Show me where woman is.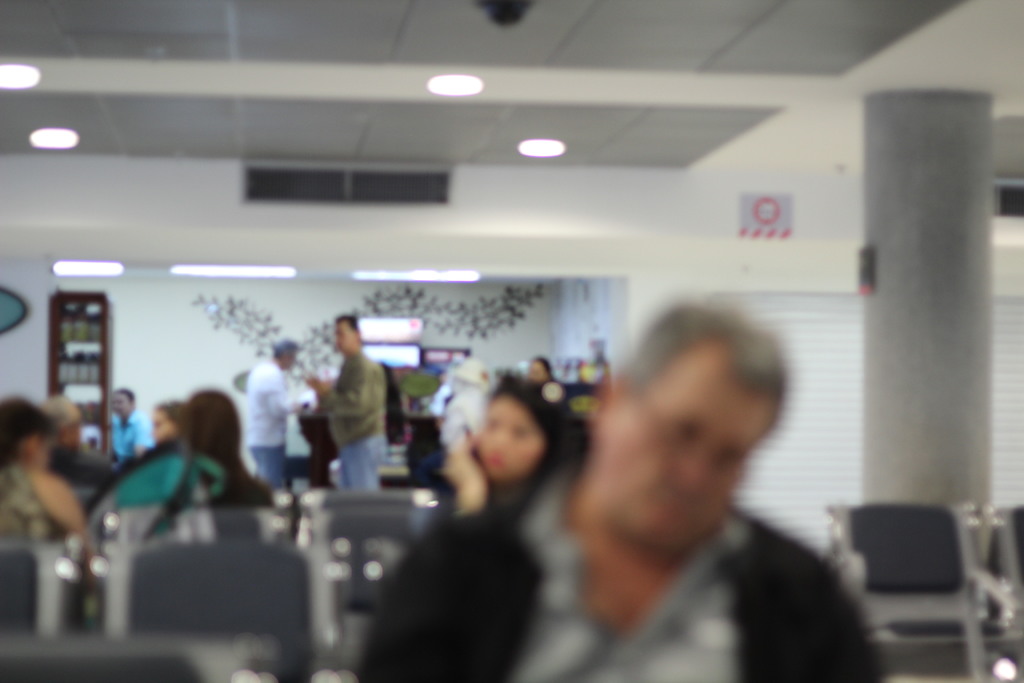
woman is at (377, 345, 611, 667).
